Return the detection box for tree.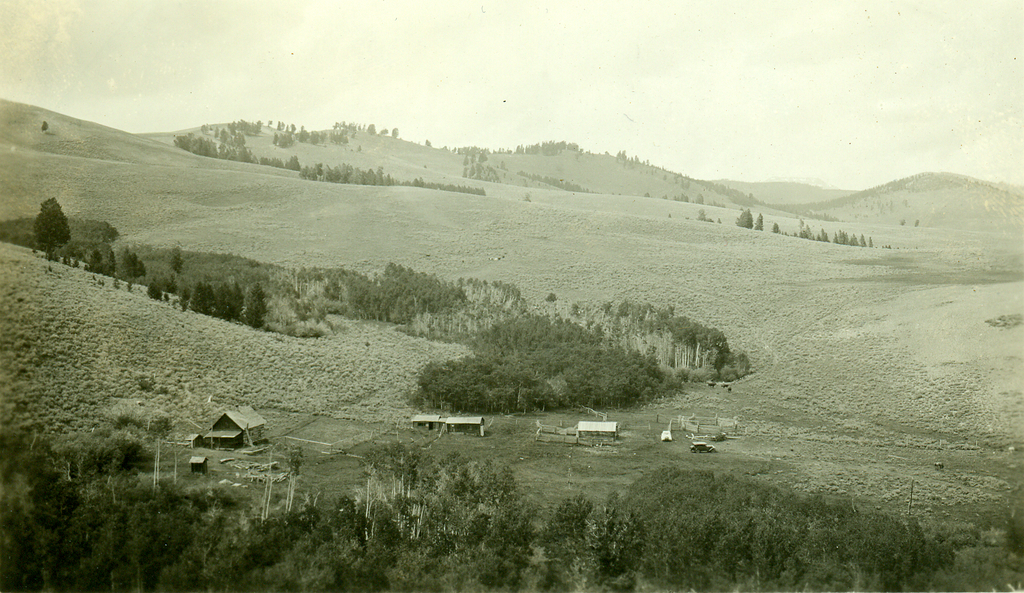
{"left": 133, "top": 254, "right": 142, "bottom": 273}.
